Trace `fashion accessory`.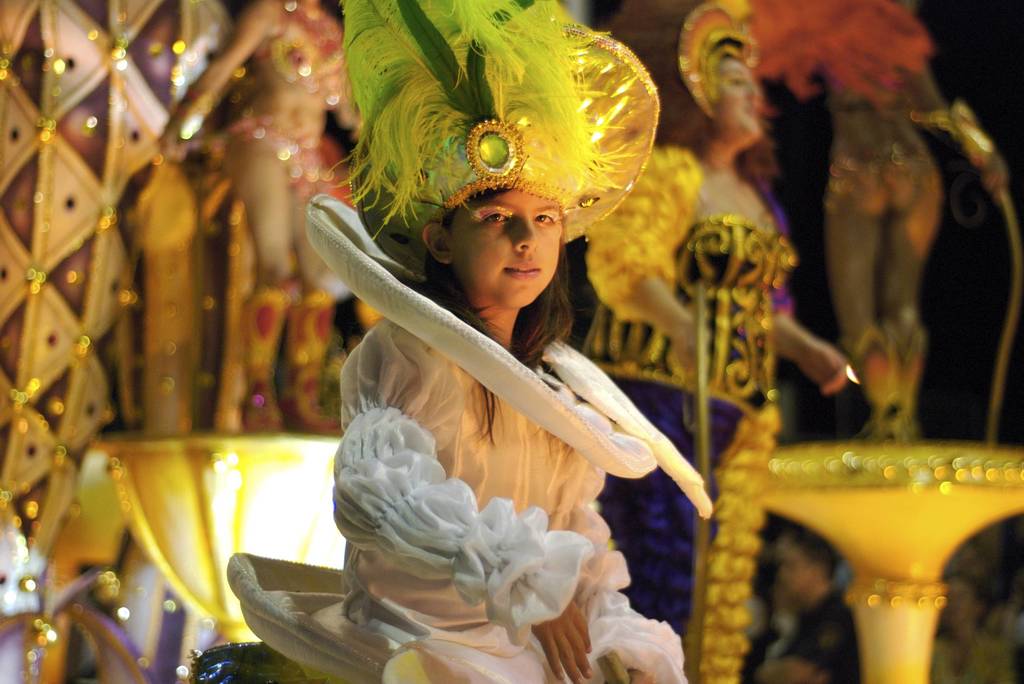
Traced to box=[323, 0, 662, 239].
